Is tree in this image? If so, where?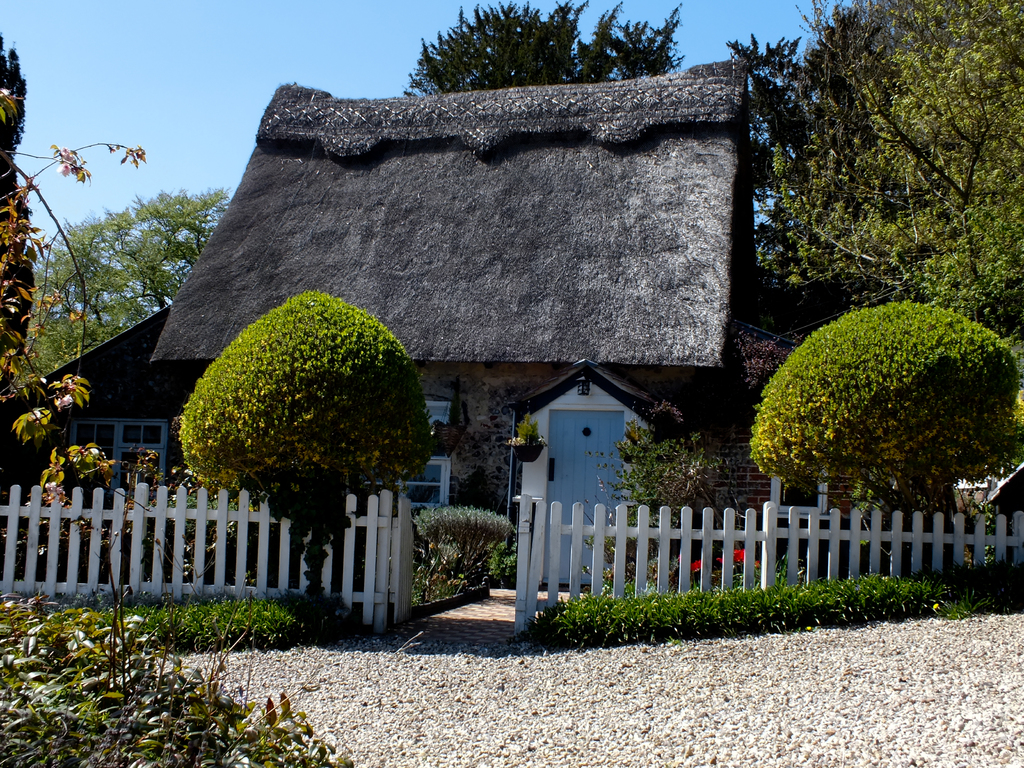
Yes, at bbox=[742, 308, 1020, 532].
